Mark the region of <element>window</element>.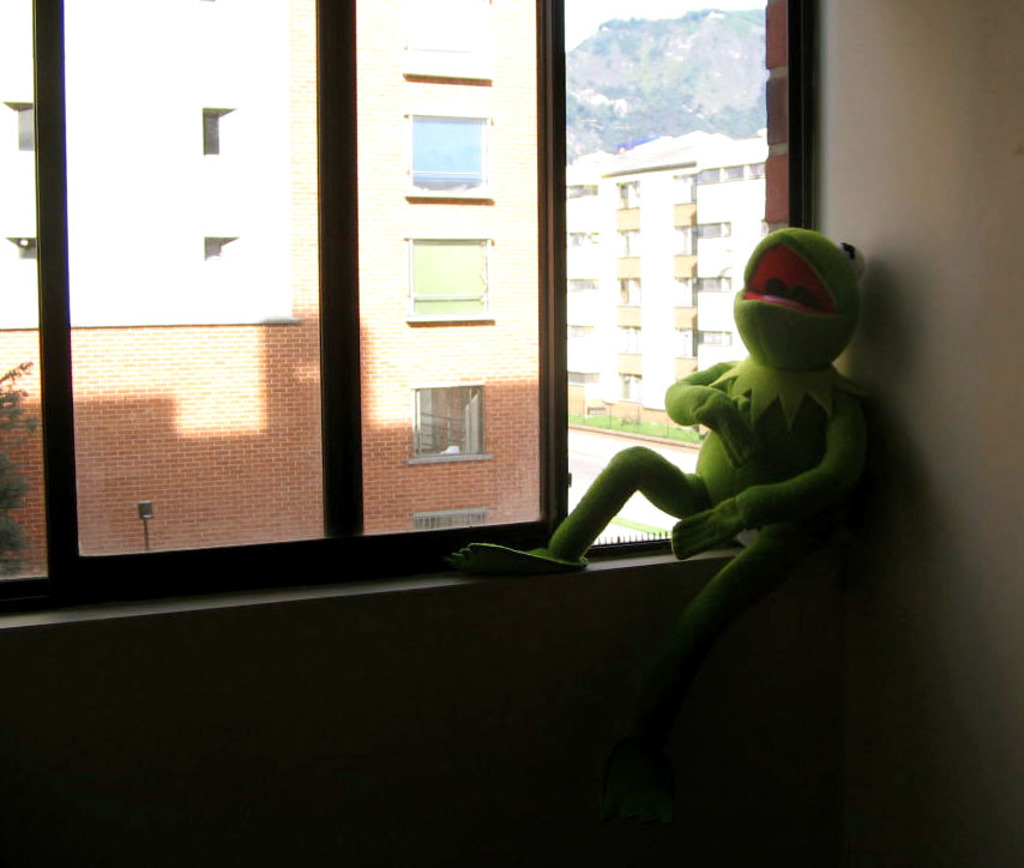
Region: [left=697, top=328, right=736, bottom=348].
